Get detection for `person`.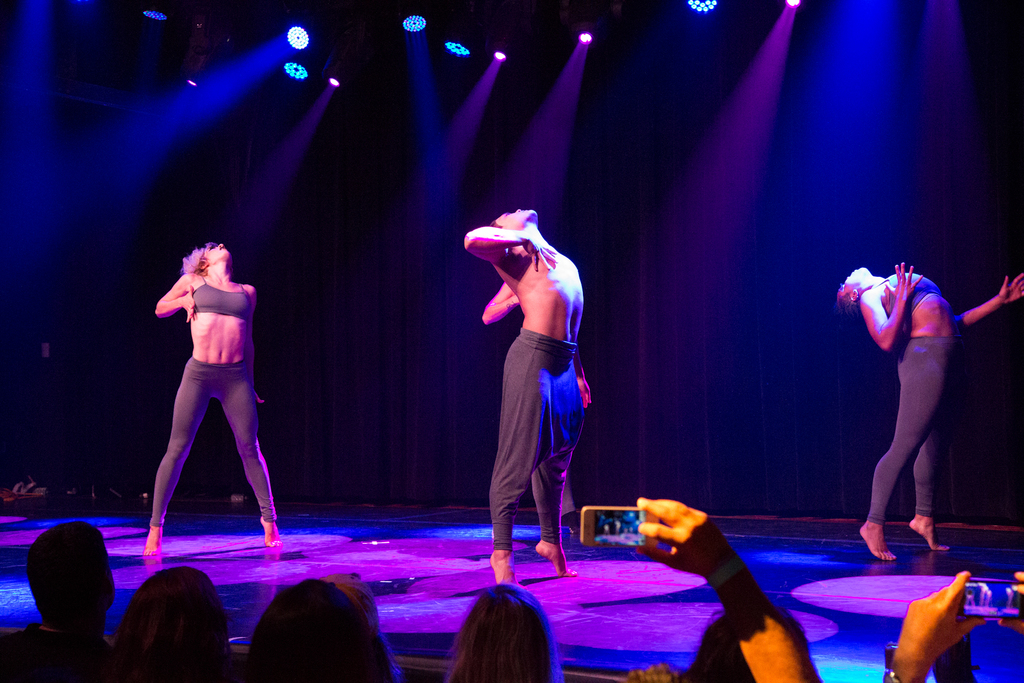
Detection: rect(879, 563, 1023, 682).
